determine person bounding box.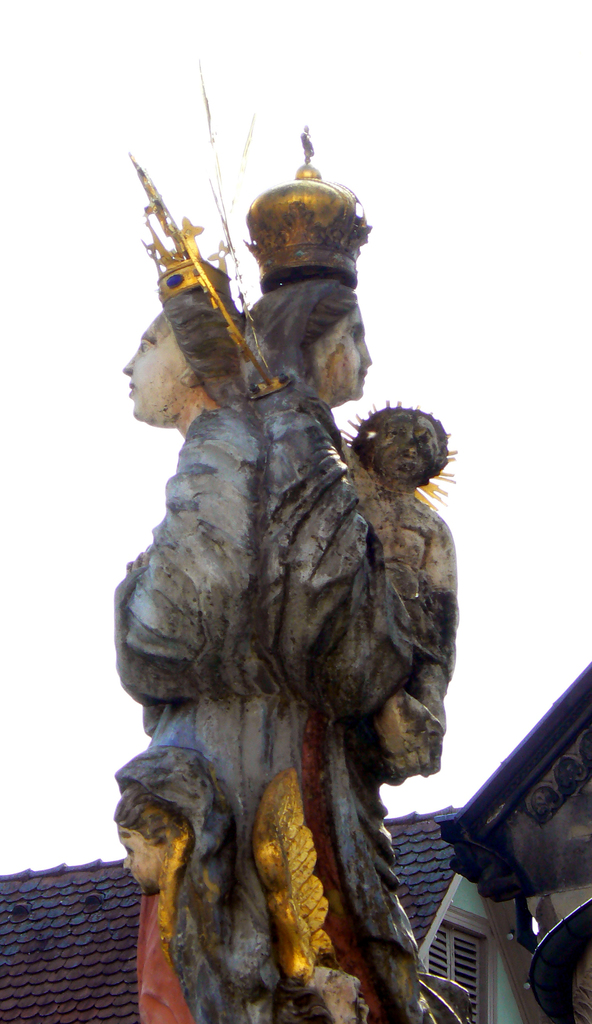
Determined: select_region(243, 113, 468, 1023).
